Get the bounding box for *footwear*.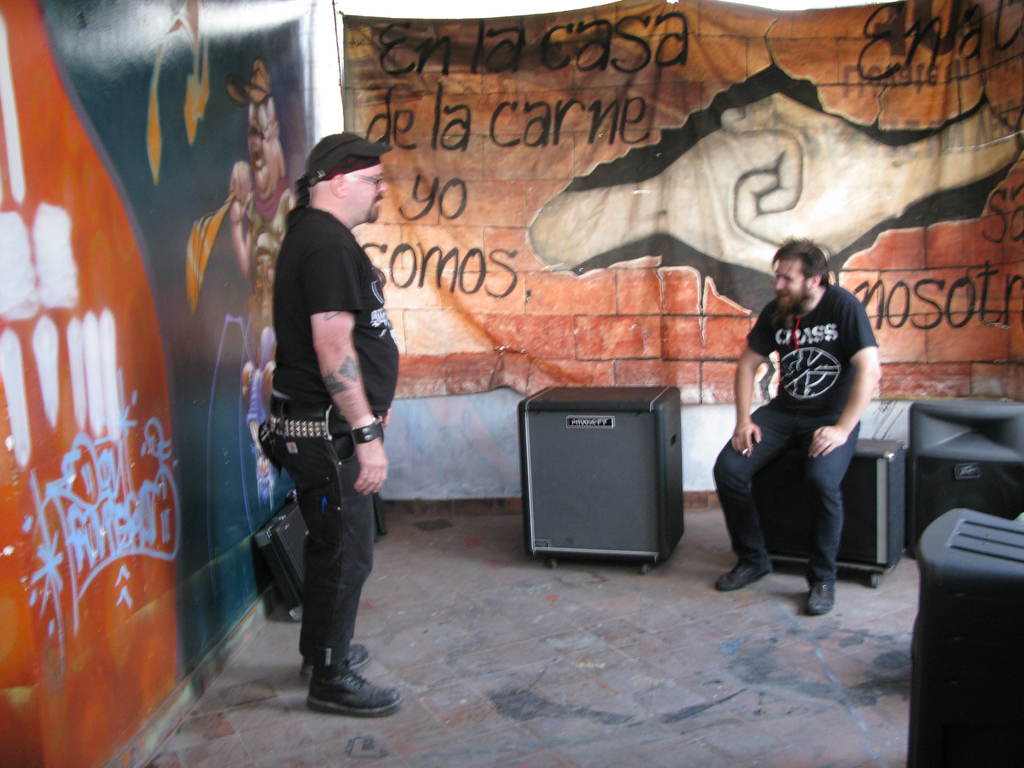
select_region(798, 580, 834, 614).
